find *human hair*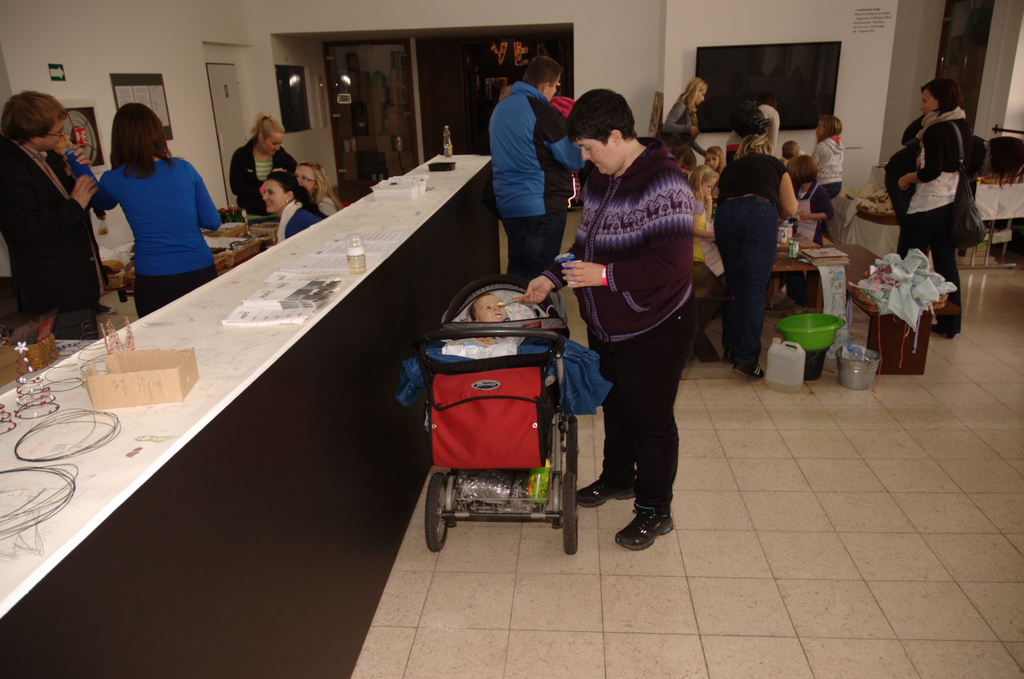
684:74:710:113
